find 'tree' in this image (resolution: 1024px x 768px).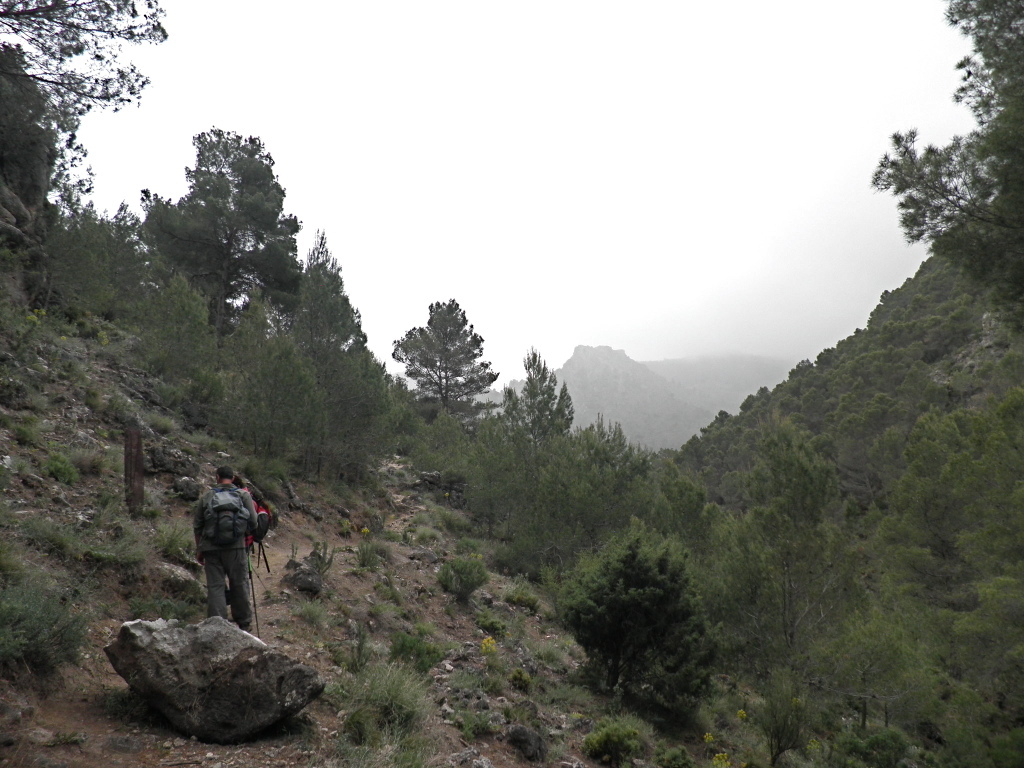
locate(0, 0, 164, 148).
